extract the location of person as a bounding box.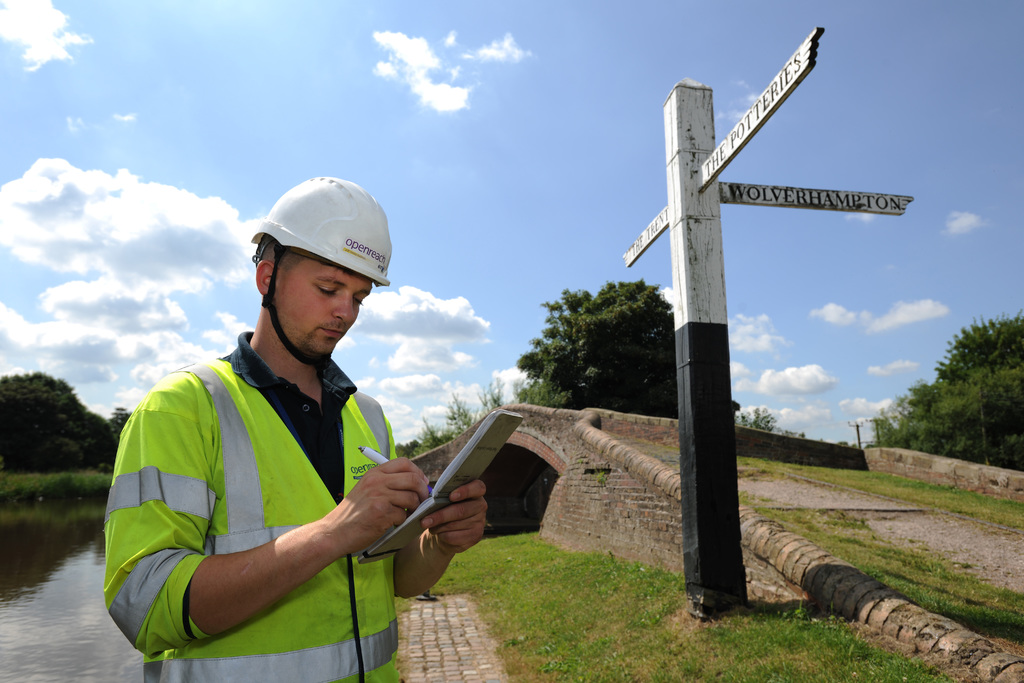
select_region(99, 177, 486, 682).
